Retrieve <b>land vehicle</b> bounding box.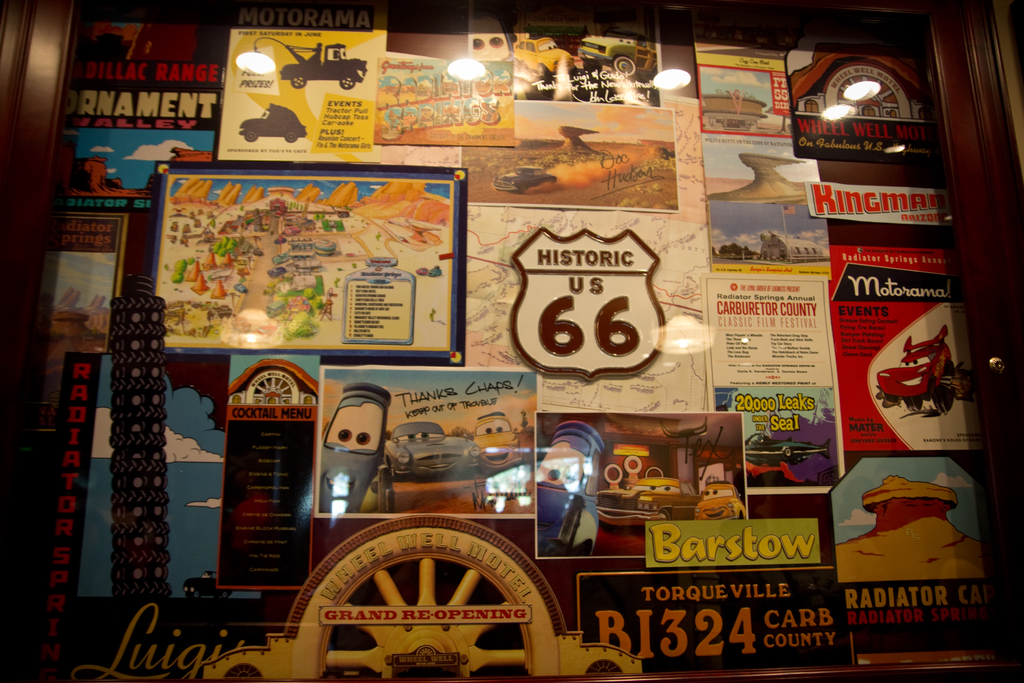
Bounding box: 593/475/694/527.
